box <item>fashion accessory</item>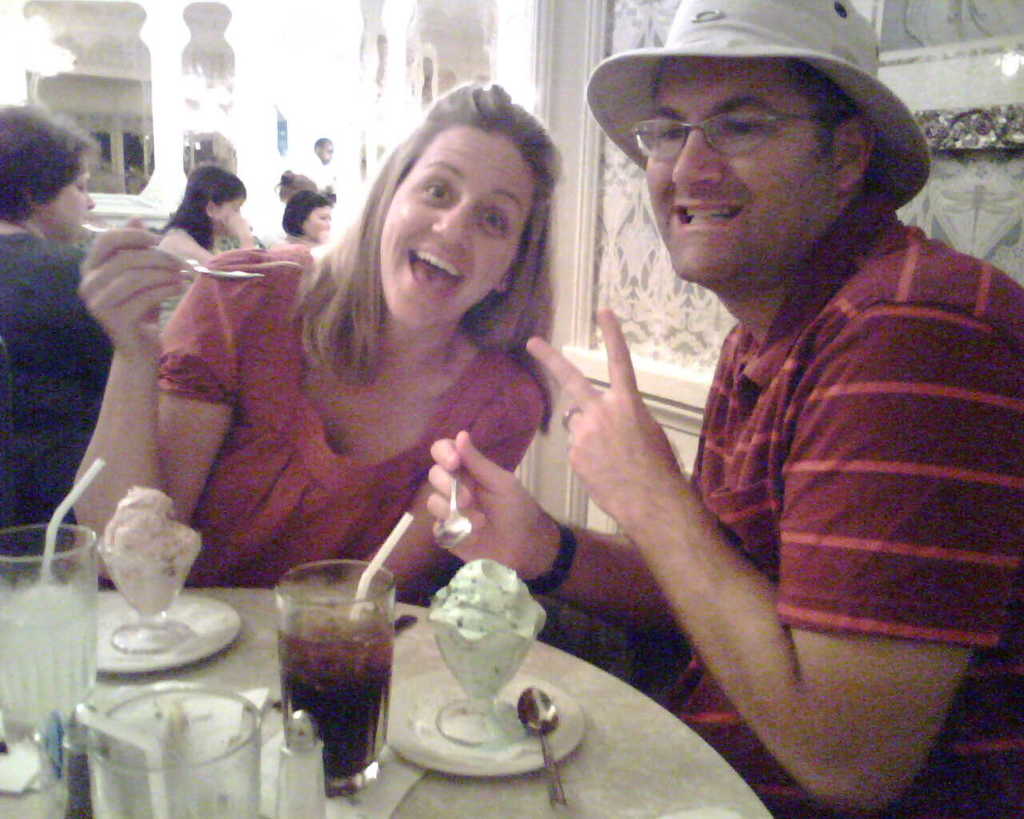
[x1=518, y1=518, x2=578, y2=597]
